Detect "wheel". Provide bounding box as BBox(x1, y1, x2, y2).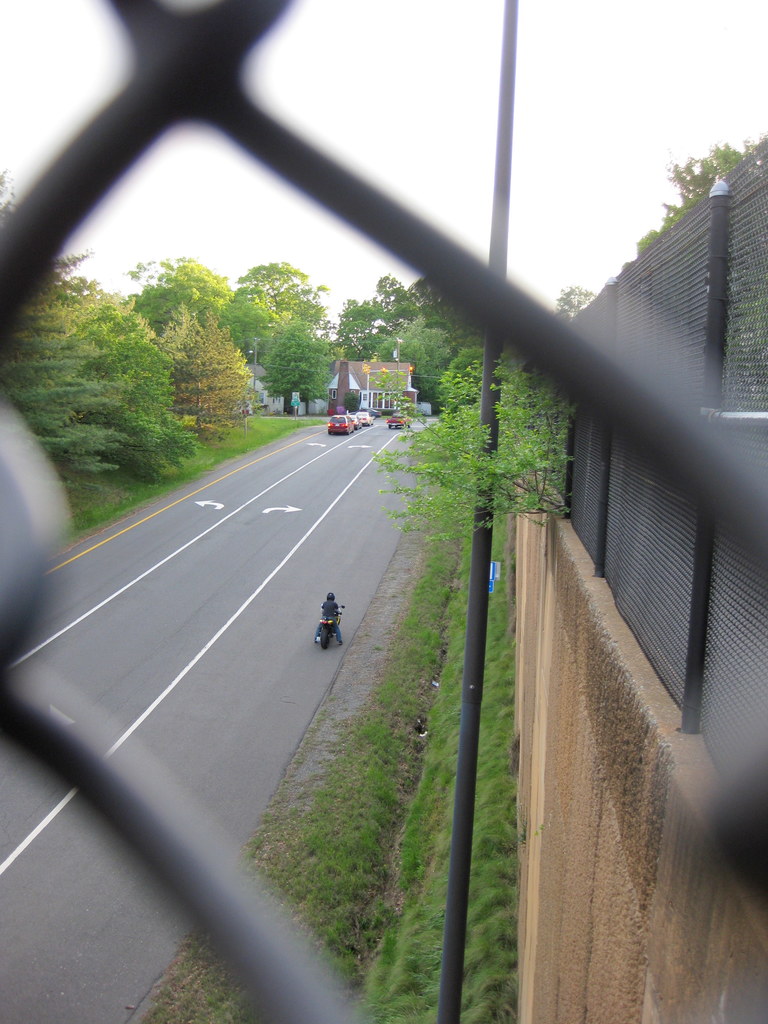
BBox(366, 422, 373, 424).
